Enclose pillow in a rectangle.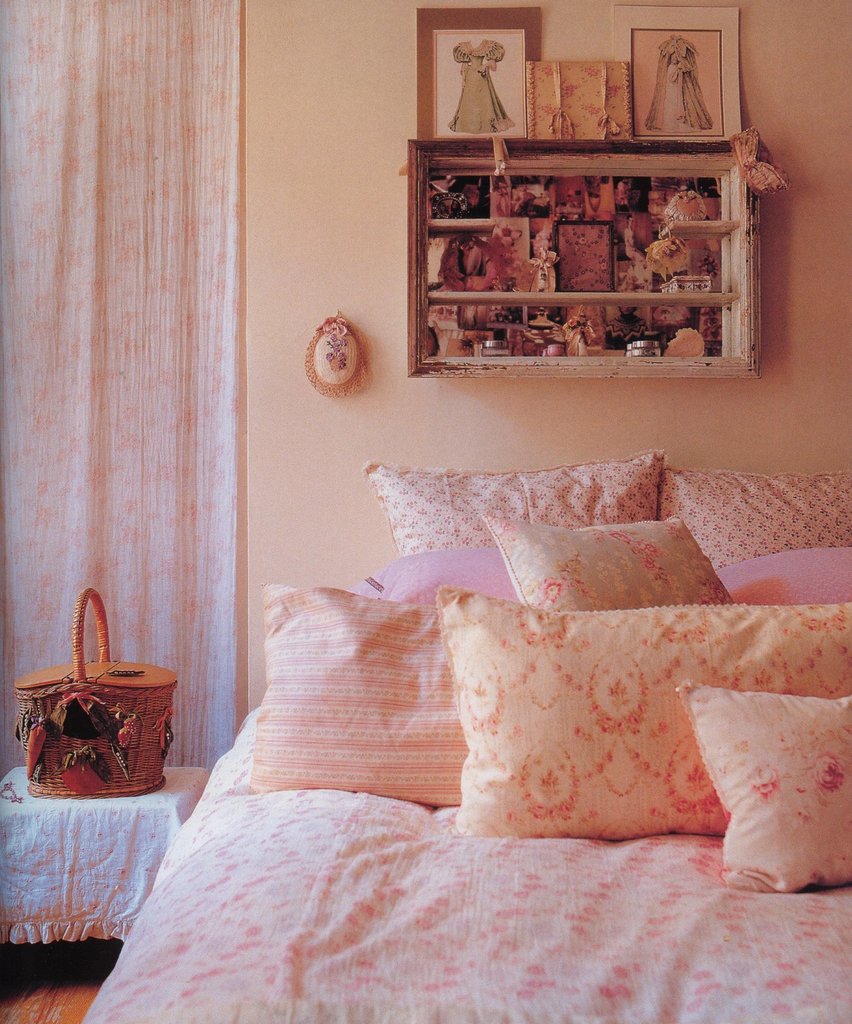
box(367, 454, 672, 560).
